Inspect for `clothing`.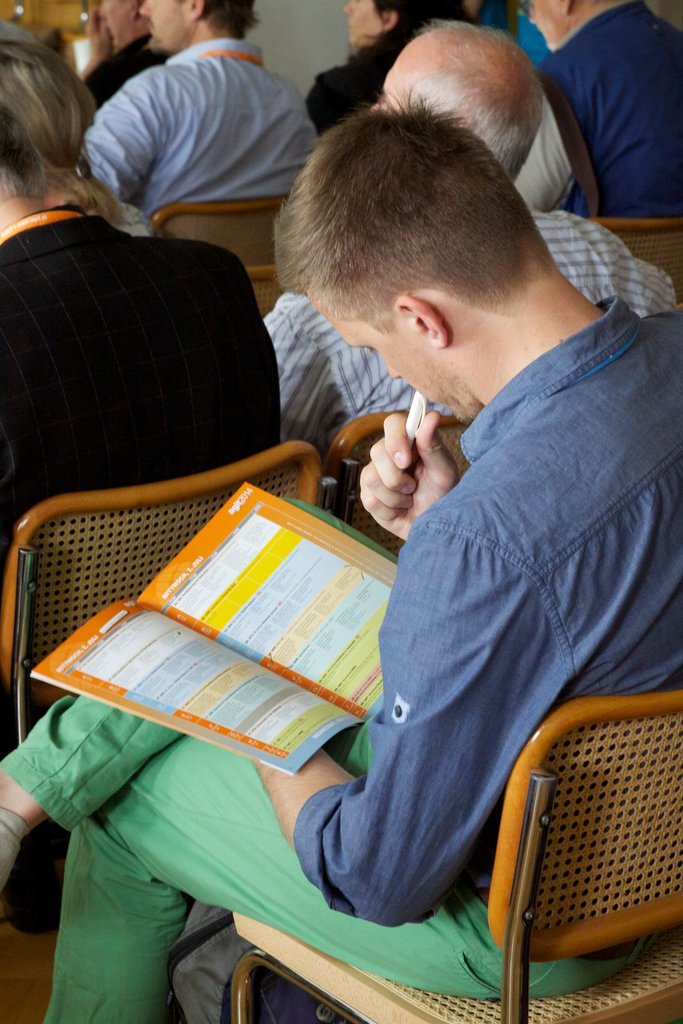
Inspection: region(7, 287, 682, 1023).
